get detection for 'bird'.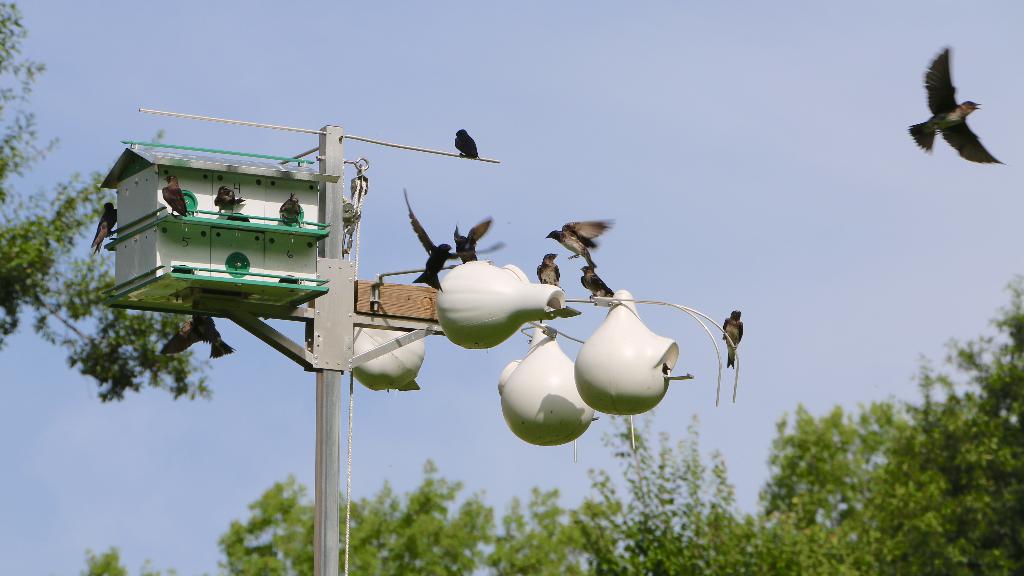
Detection: left=273, top=186, right=304, bottom=222.
